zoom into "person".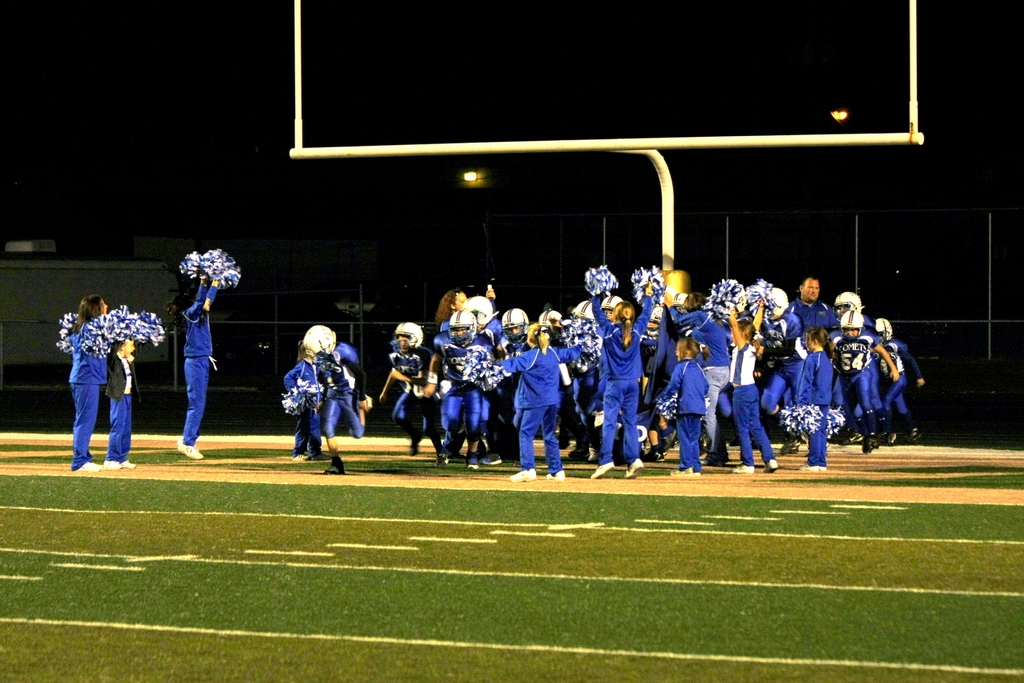
Zoom target: [419, 300, 512, 472].
